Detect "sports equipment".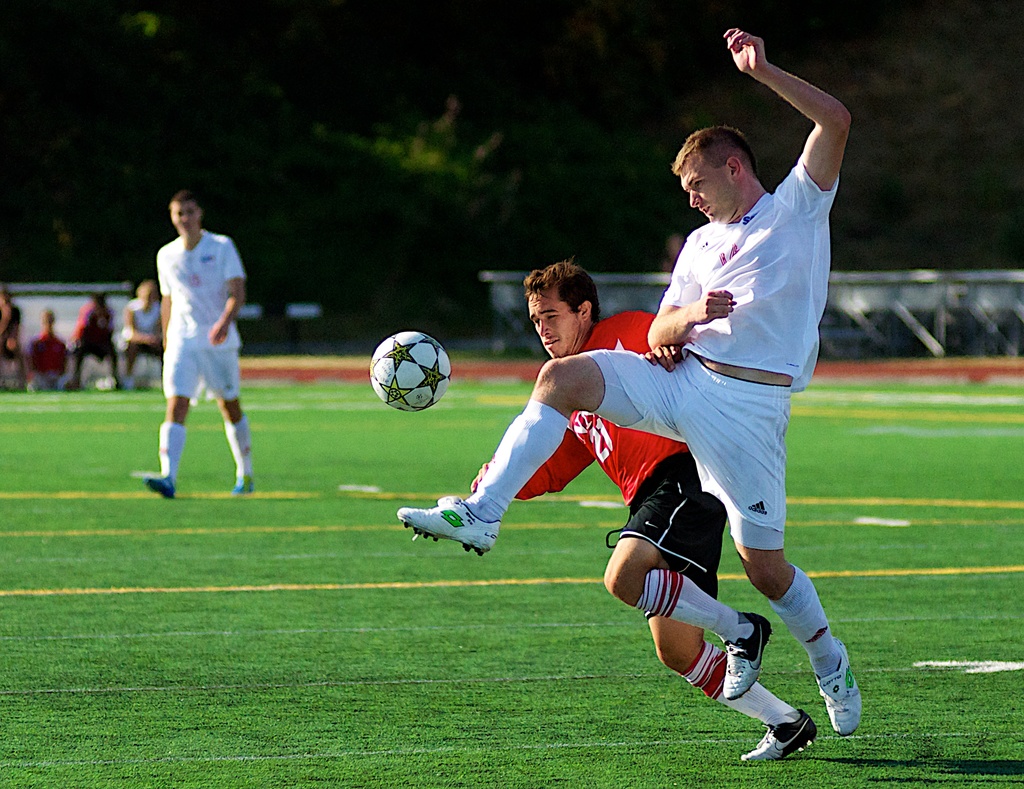
Detected at {"left": 722, "top": 606, "right": 771, "bottom": 704}.
